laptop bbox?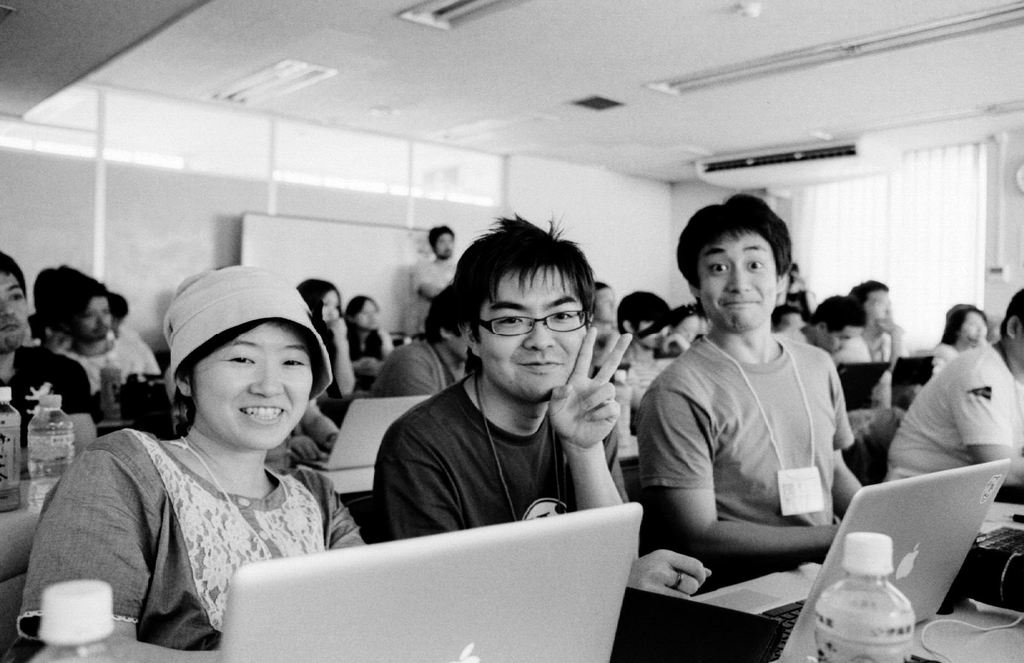
(231, 501, 644, 660)
